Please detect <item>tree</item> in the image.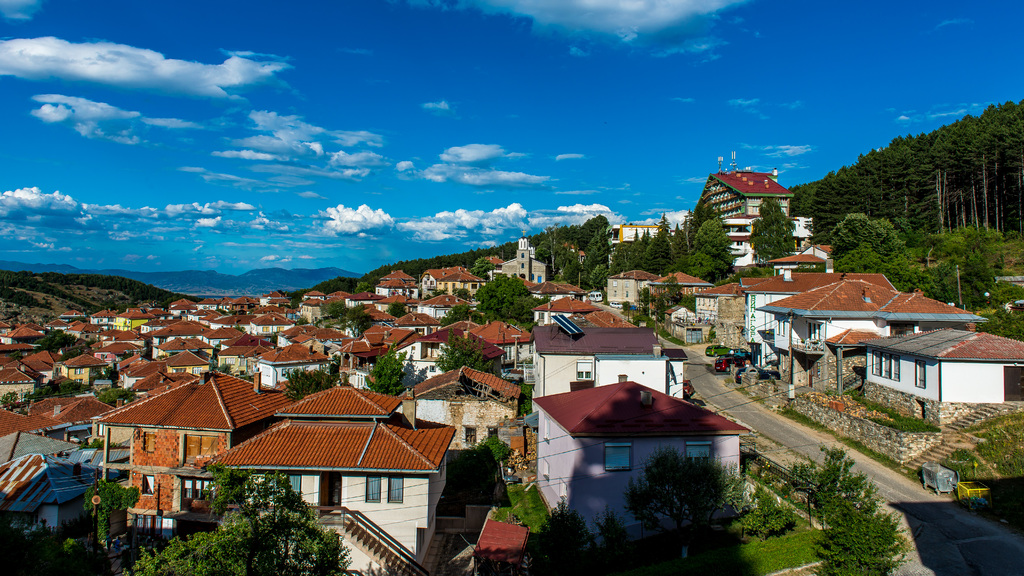
bbox=[802, 216, 820, 255].
